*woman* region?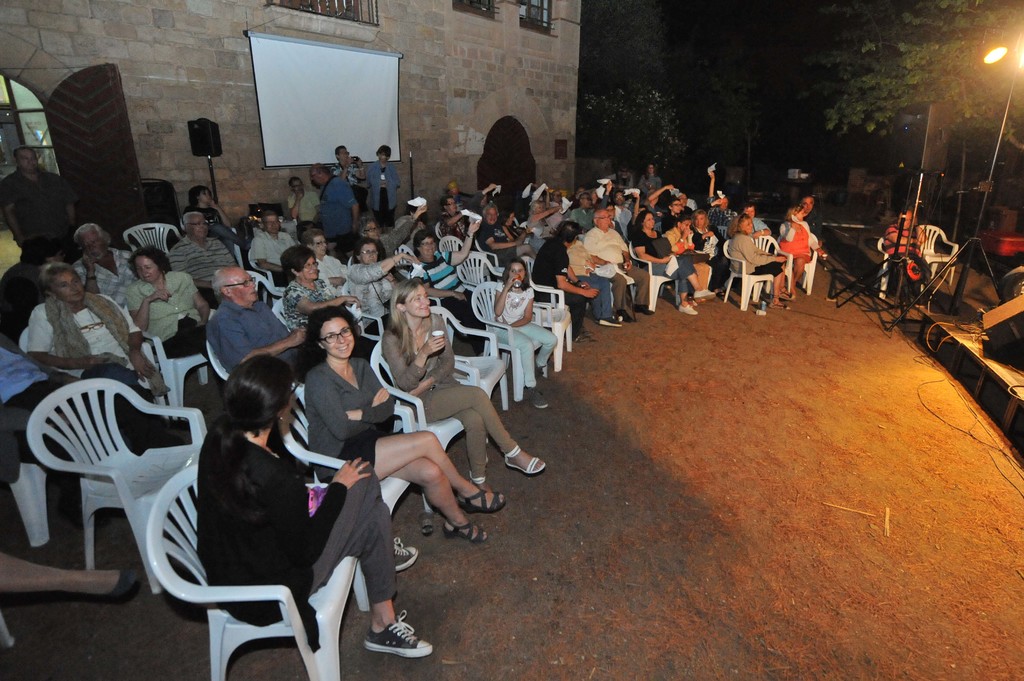
bbox=(527, 198, 562, 239)
